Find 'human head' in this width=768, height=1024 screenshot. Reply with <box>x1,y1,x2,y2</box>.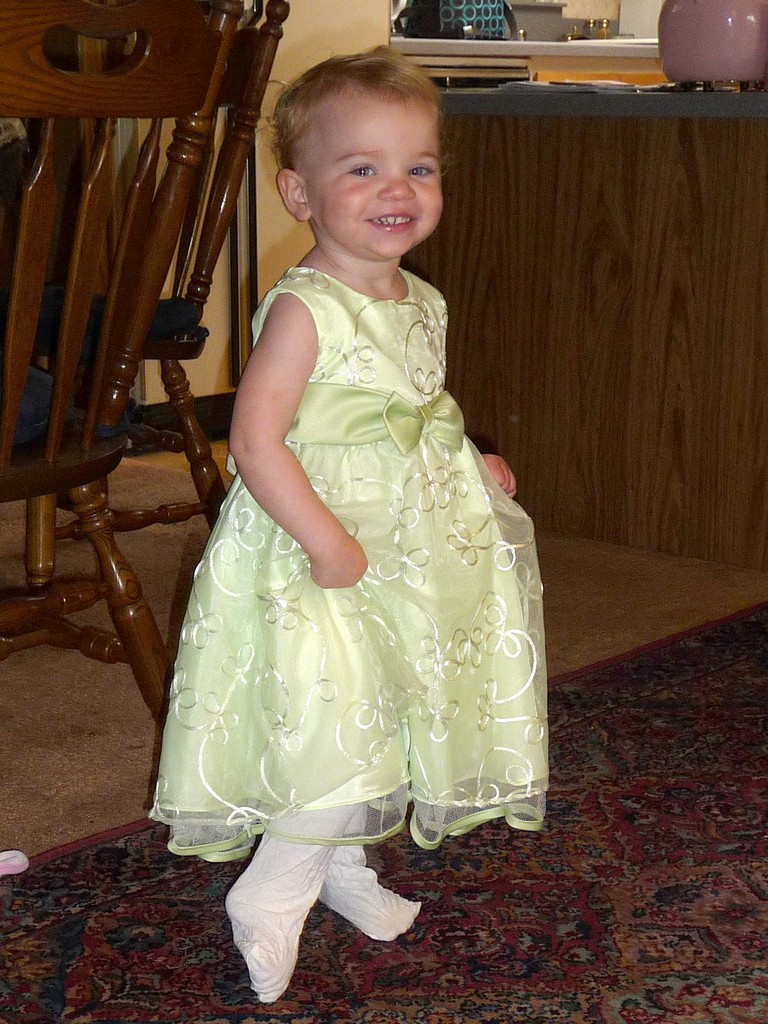
<box>261,52,460,246</box>.
